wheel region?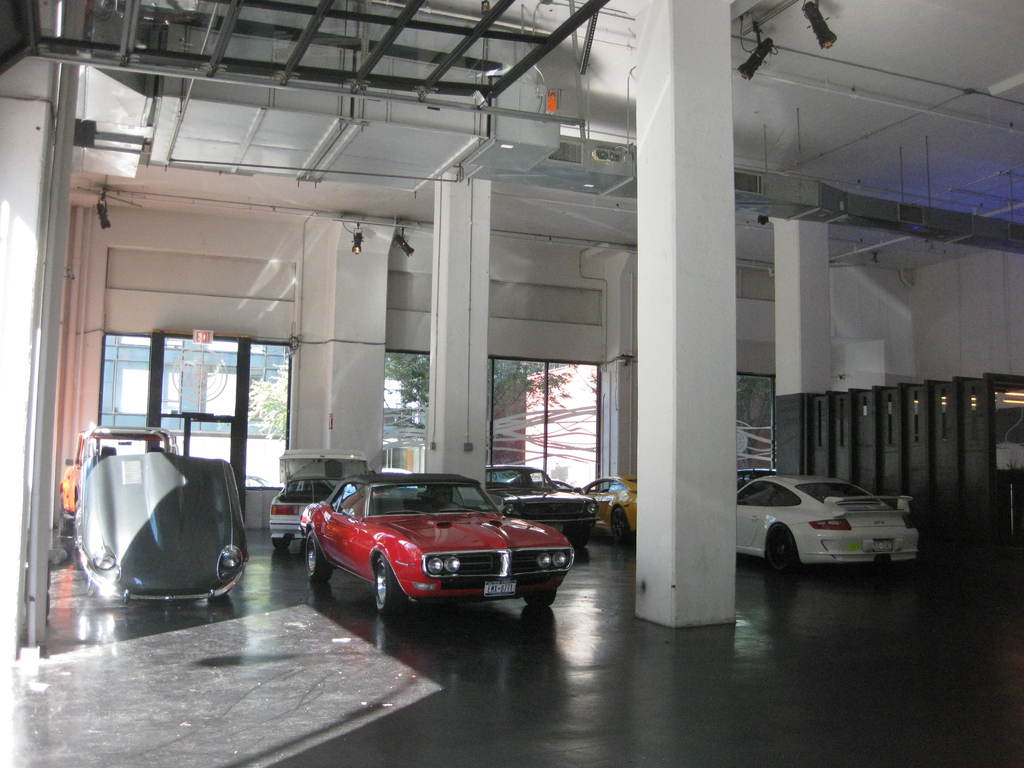
[left=612, top=509, right=629, bottom=542]
